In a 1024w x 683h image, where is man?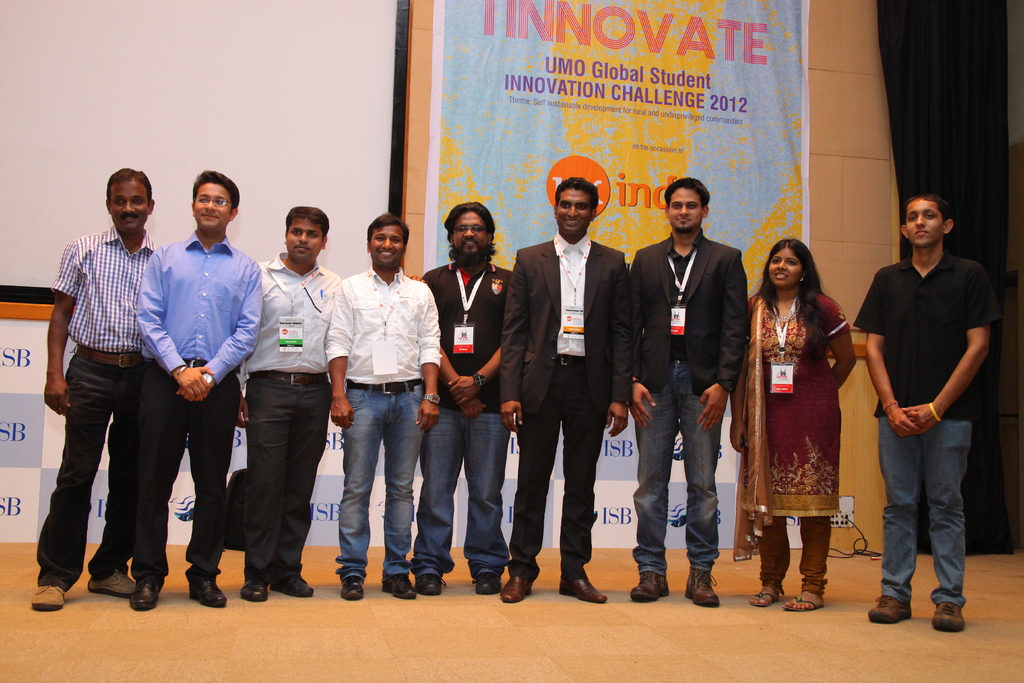
bbox(492, 176, 636, 606).
